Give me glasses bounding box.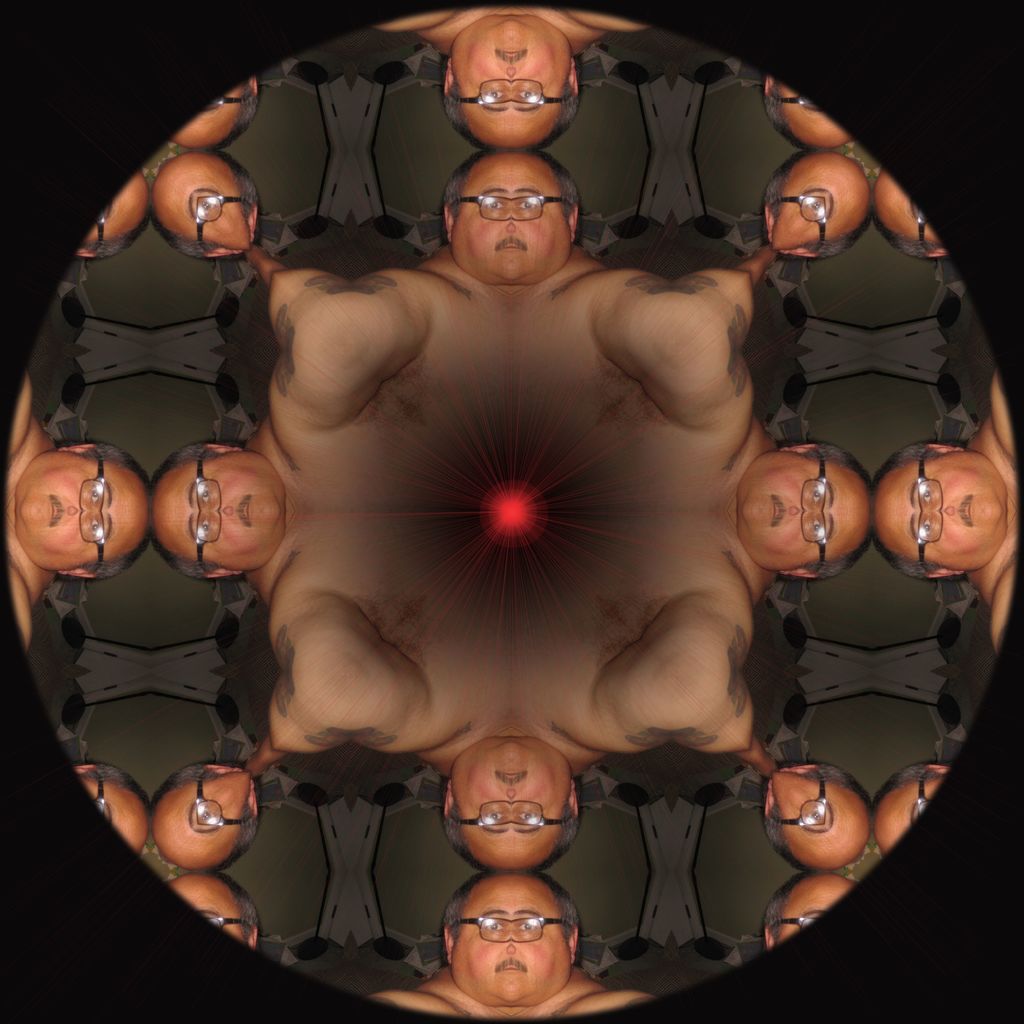
911:458:949:575.
